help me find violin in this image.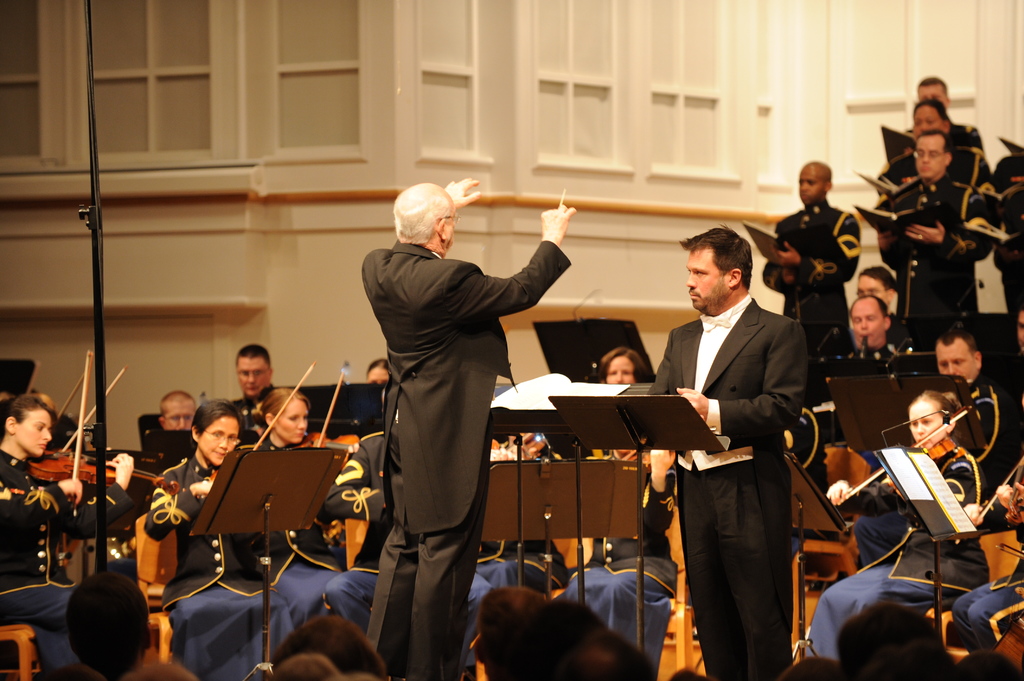
Found it: (x1=195, y1=359, x2=323, y2=503).
